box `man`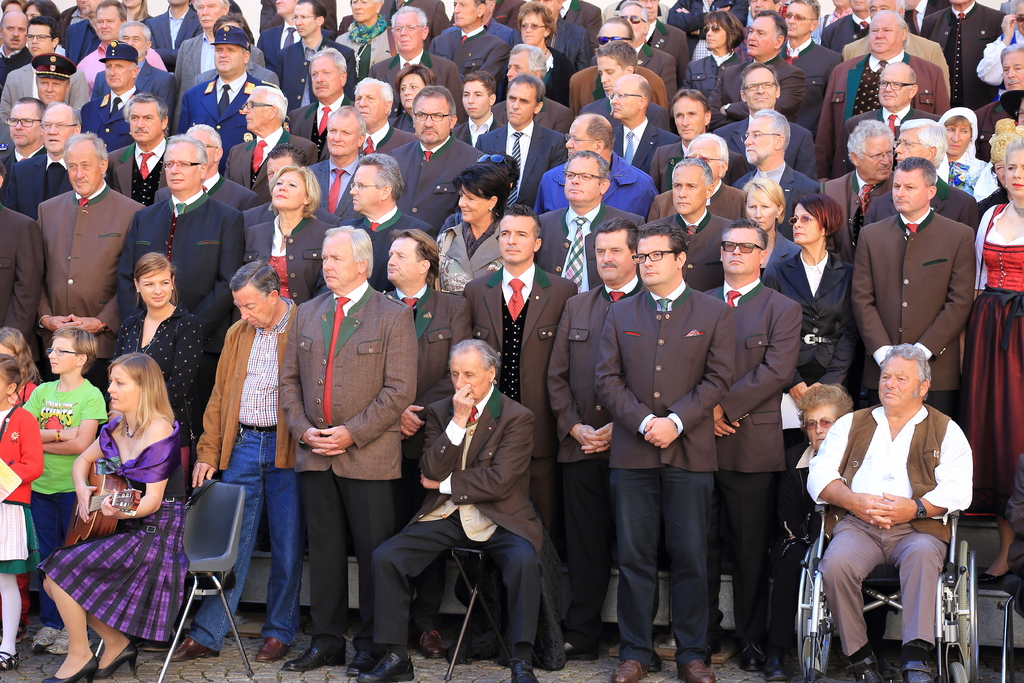
(864,114,980,230)
